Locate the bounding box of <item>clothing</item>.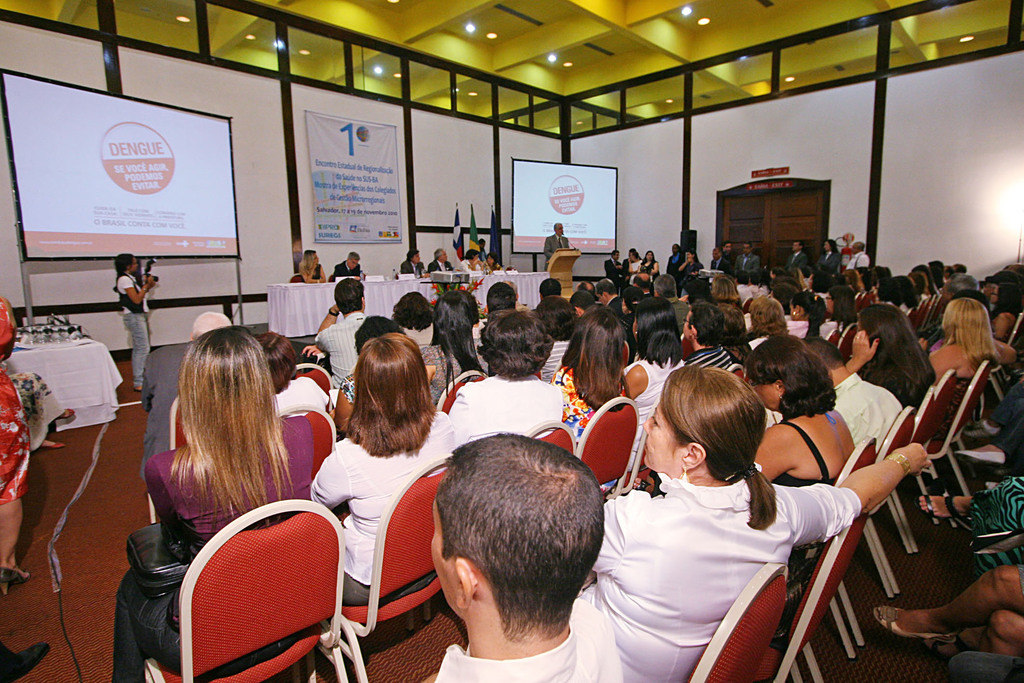
Bounding box: [left=543, top=232, right=570, bottom=271].
